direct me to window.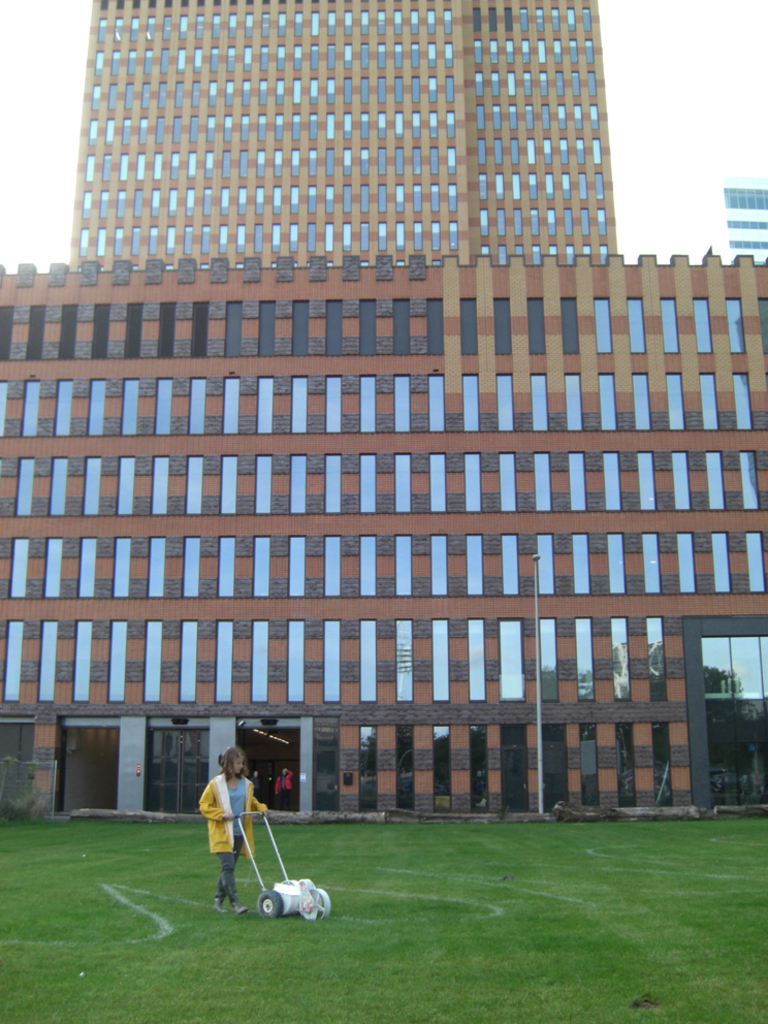
Direction: box(359, 300, 375, 356).
